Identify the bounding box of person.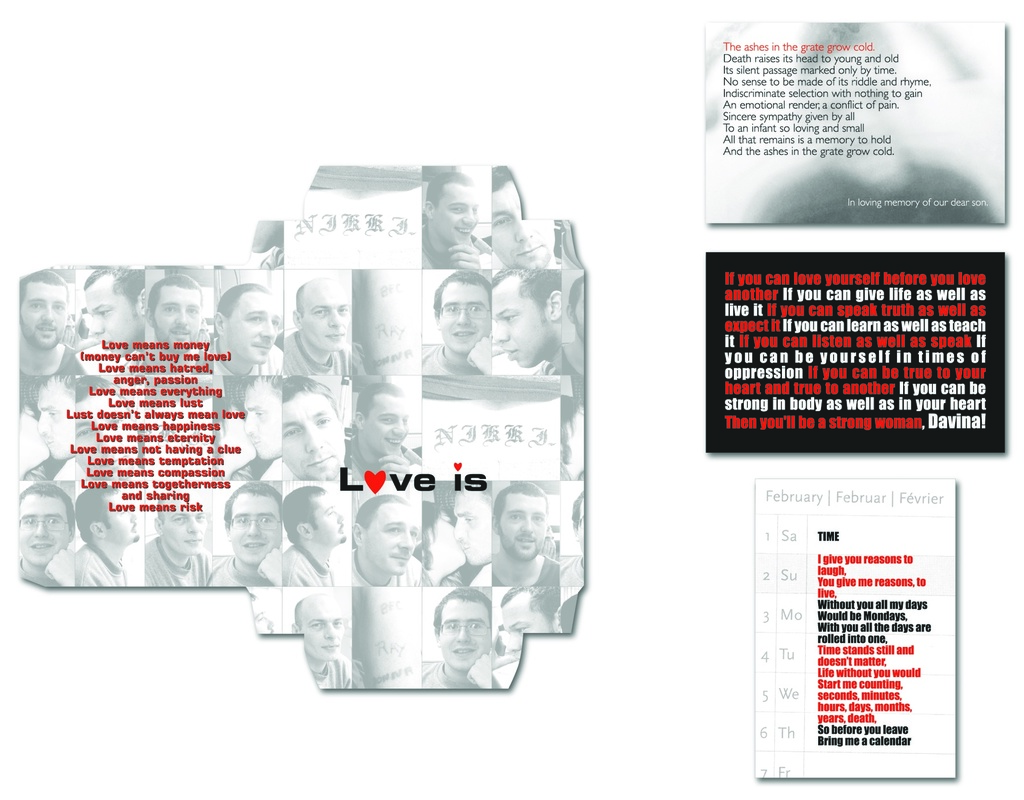
88/264/147/388.
